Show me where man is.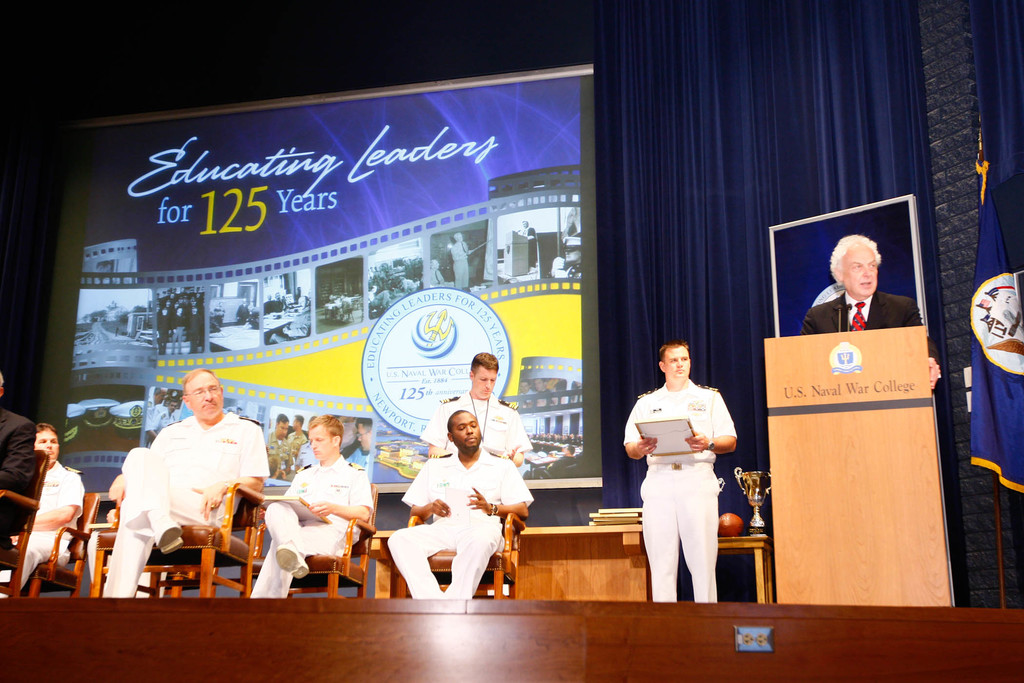
man is at bbox(798, 231, 943, 388).
